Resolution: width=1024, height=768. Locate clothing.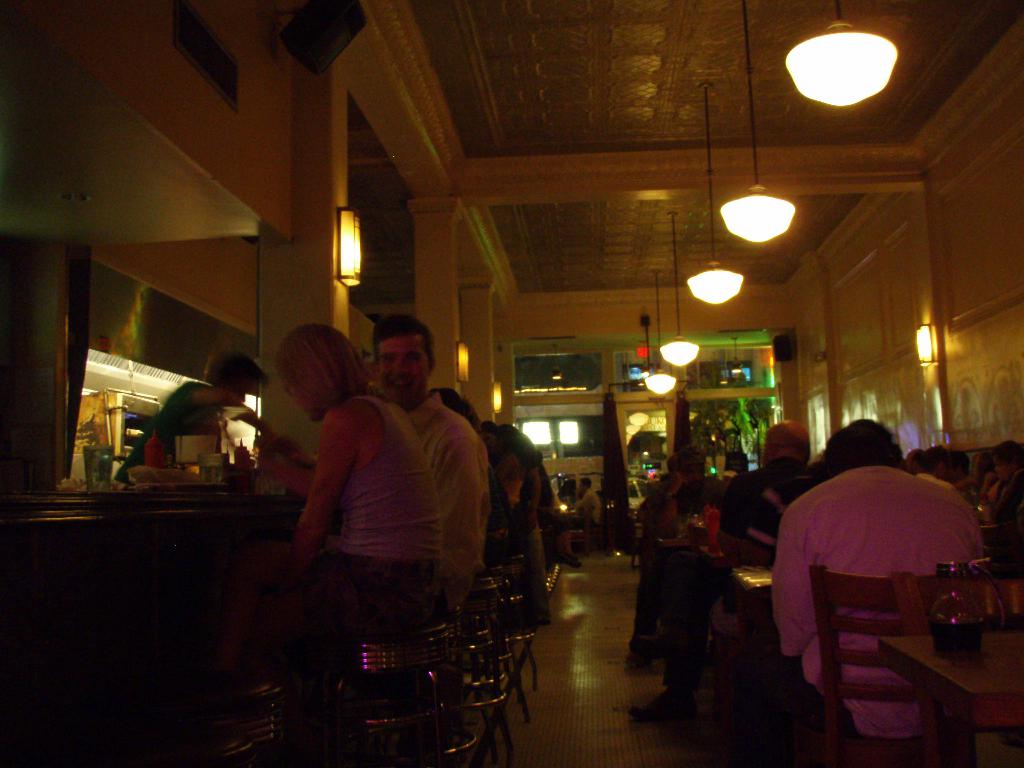
Rect(115, 379, 220, 479).
